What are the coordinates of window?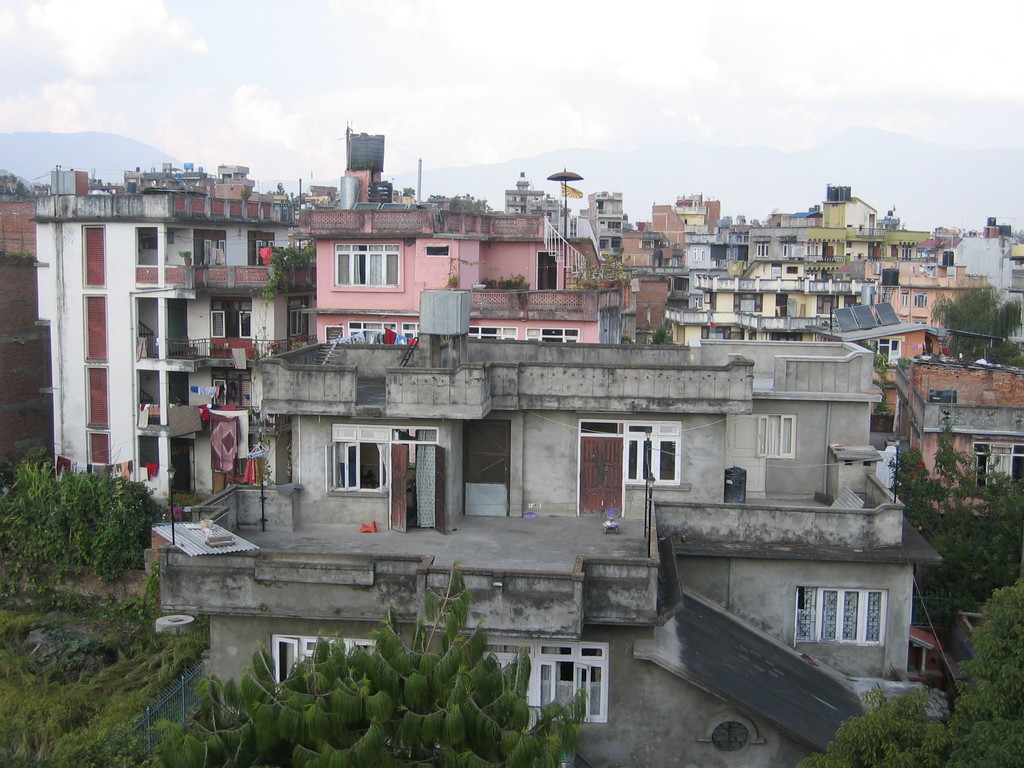
rect(324, 423, 391, 494).
